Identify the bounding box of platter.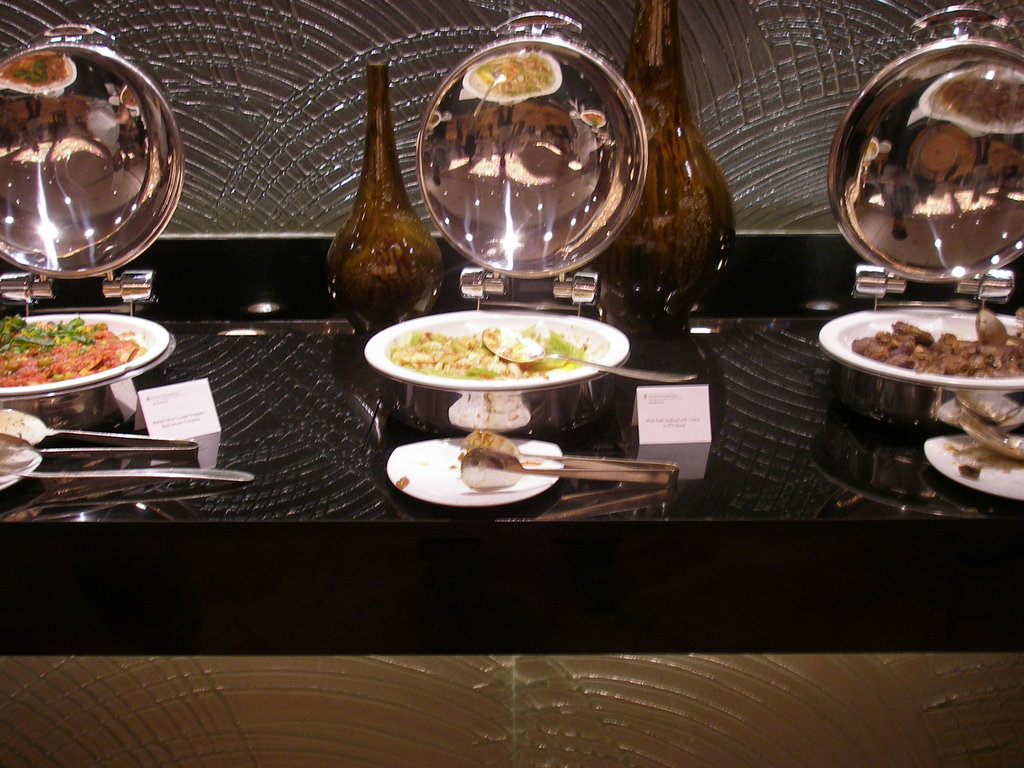
(x1=386, y1=436, x2=562, y2=508).
